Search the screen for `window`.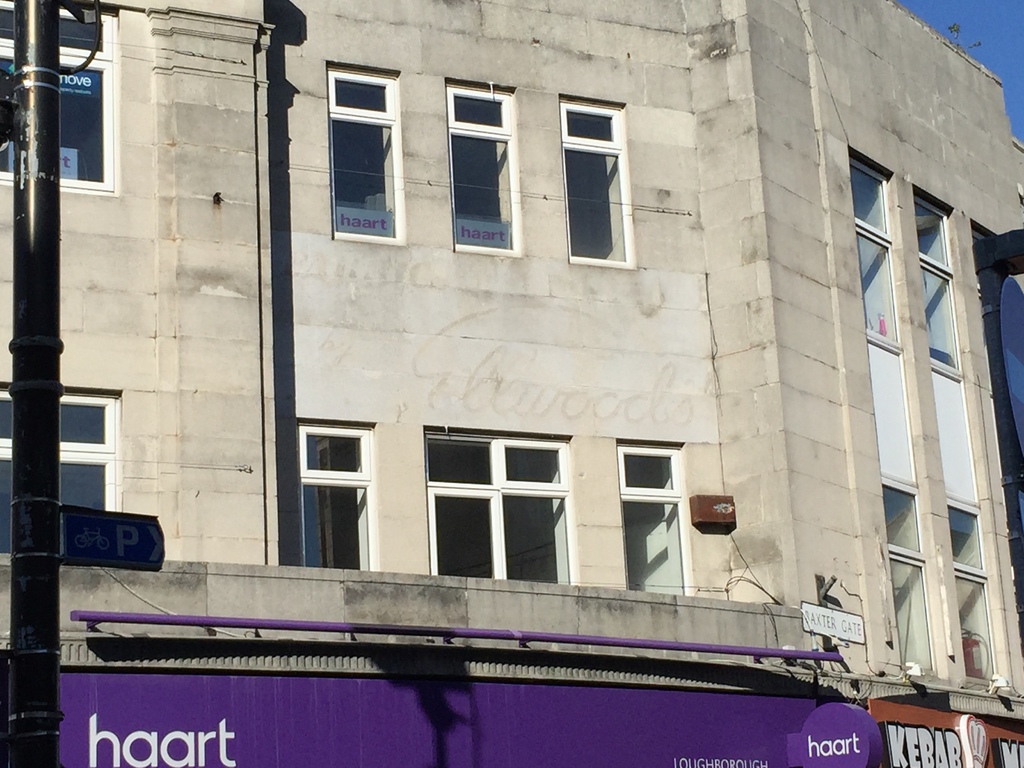
Found at {"x1": 882, "y1": 476, "x2": 945, "y2": 675}.
